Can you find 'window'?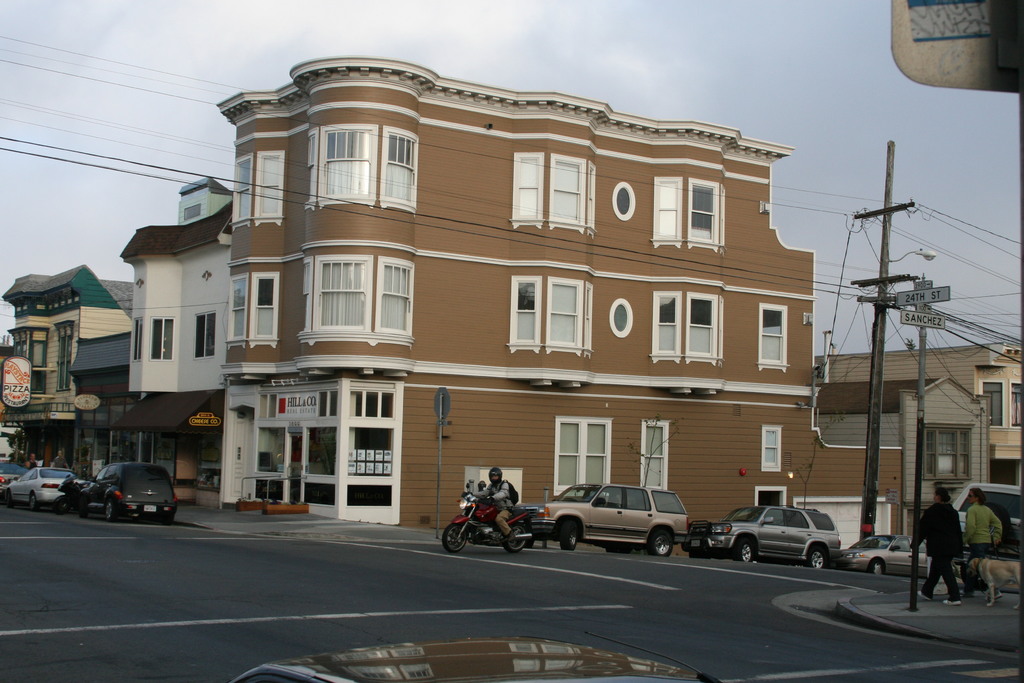
Yes, bounding box: {"x1": 58, "y1": 324, "x2": 68, "y2": 391}.
